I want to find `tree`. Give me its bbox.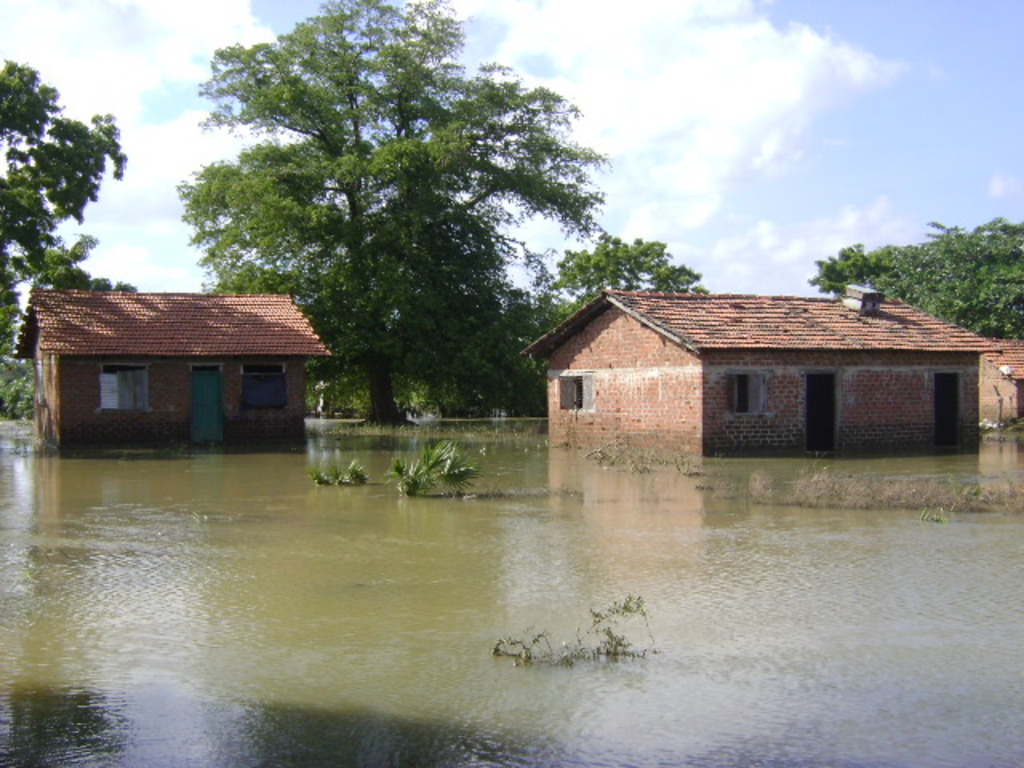
[x1=2, y1=45, x2=136, y2=349].
